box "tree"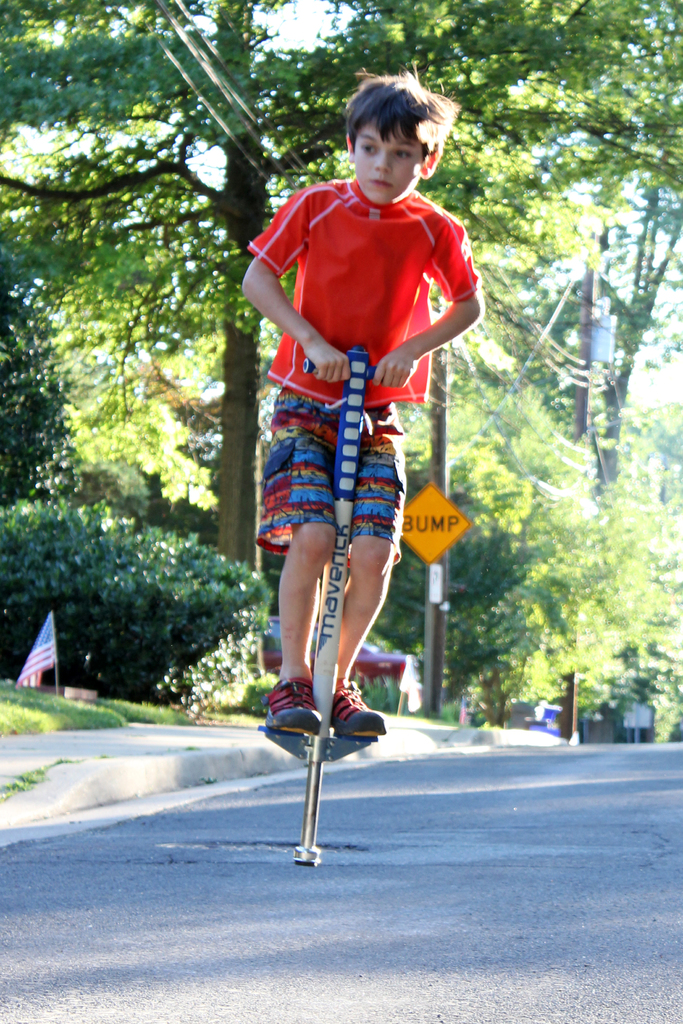
bbox(436, 367, 665, 755)
